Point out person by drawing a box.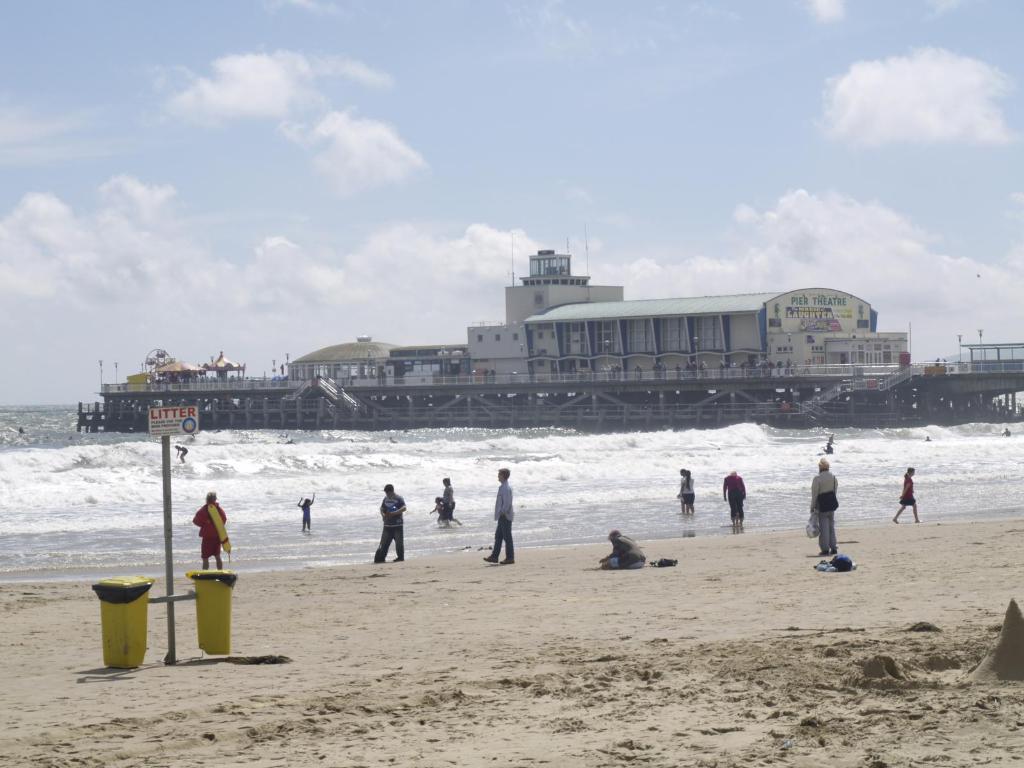
{"left": 194, "top": 492, "right": 225, "bottom": 568}.
